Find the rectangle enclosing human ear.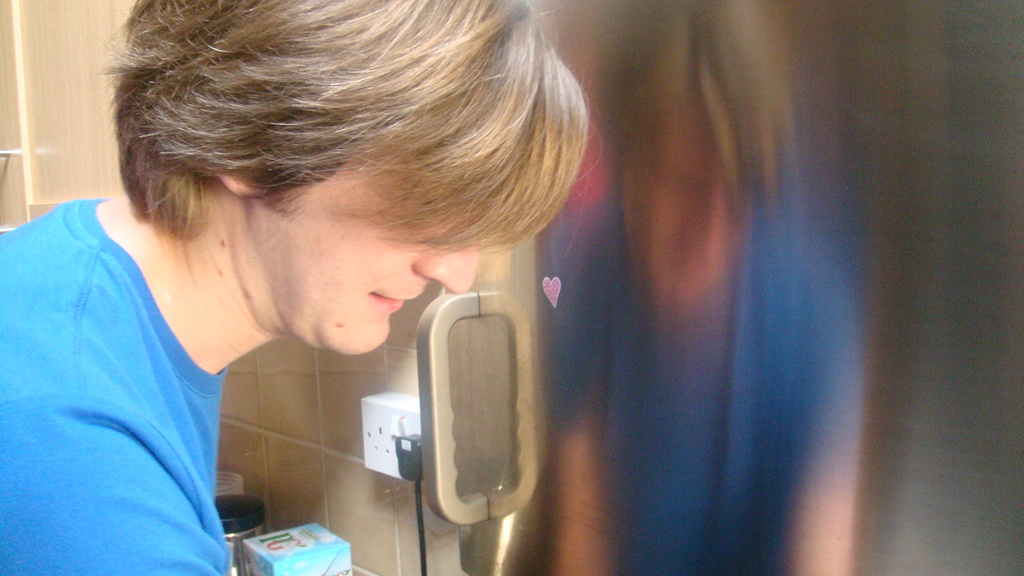
218, 174, 266, 199.
